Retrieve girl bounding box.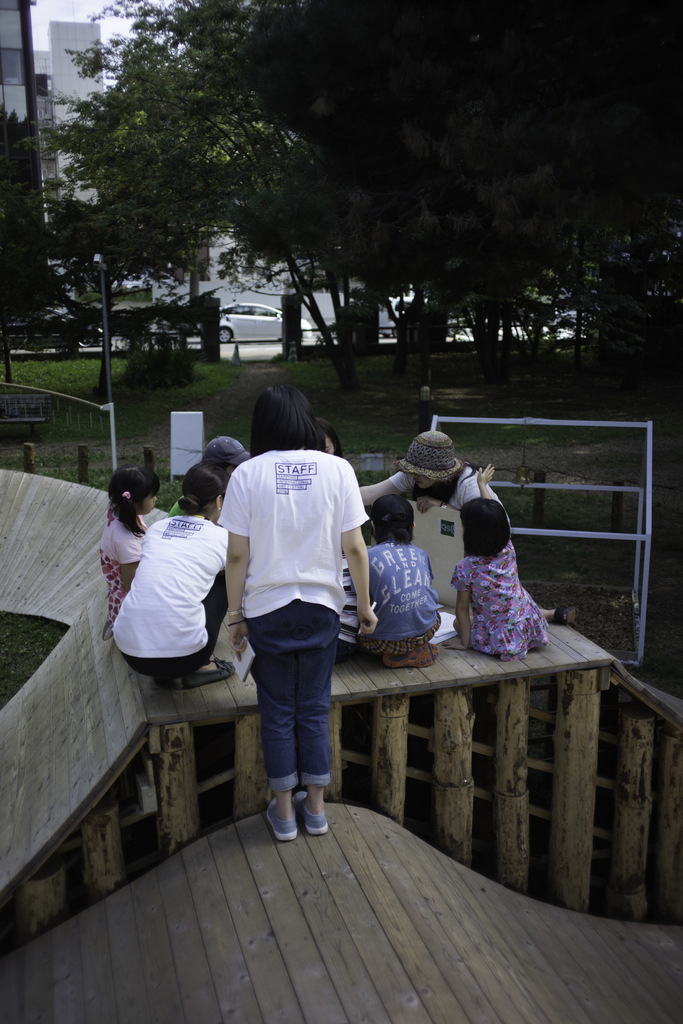
Bounding box: [left=111, top=456, right=230, bottom=685].
